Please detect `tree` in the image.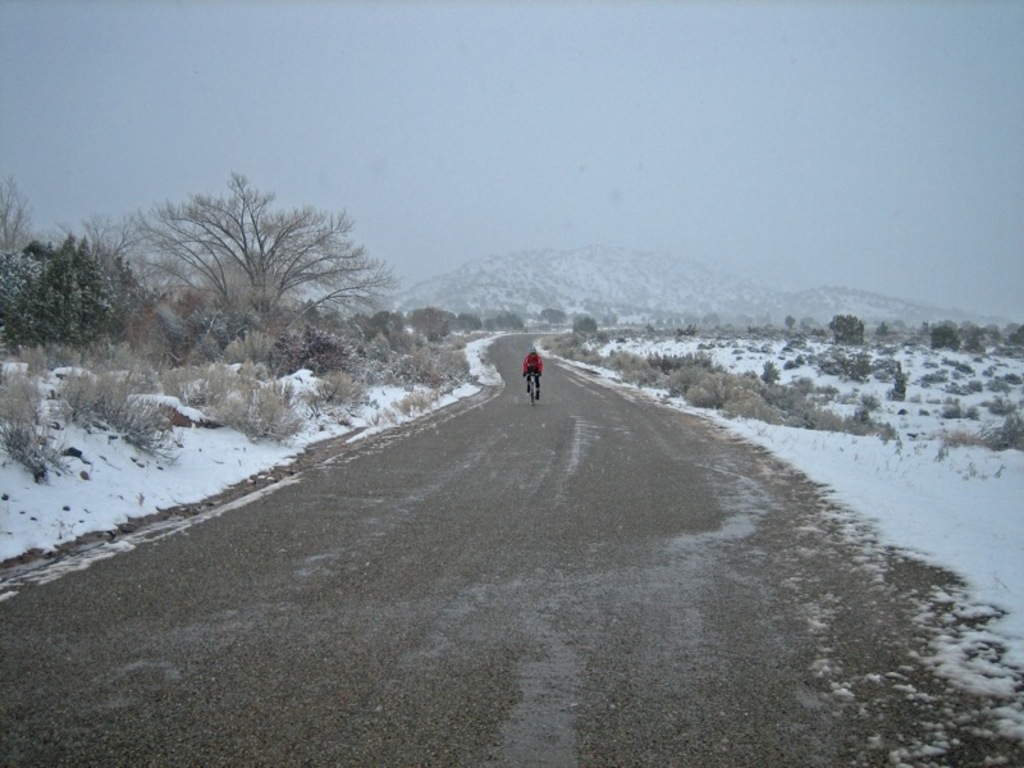
detection(873, 320, 886, 332).
